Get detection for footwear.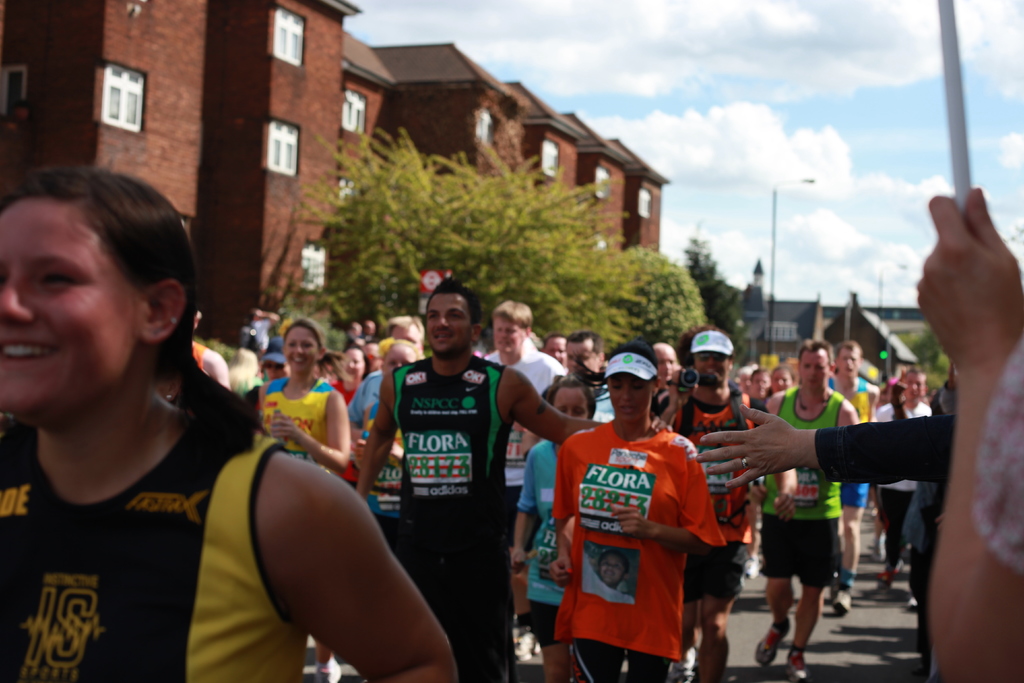
Detection: bbox=(783, 646, 810, 682).
